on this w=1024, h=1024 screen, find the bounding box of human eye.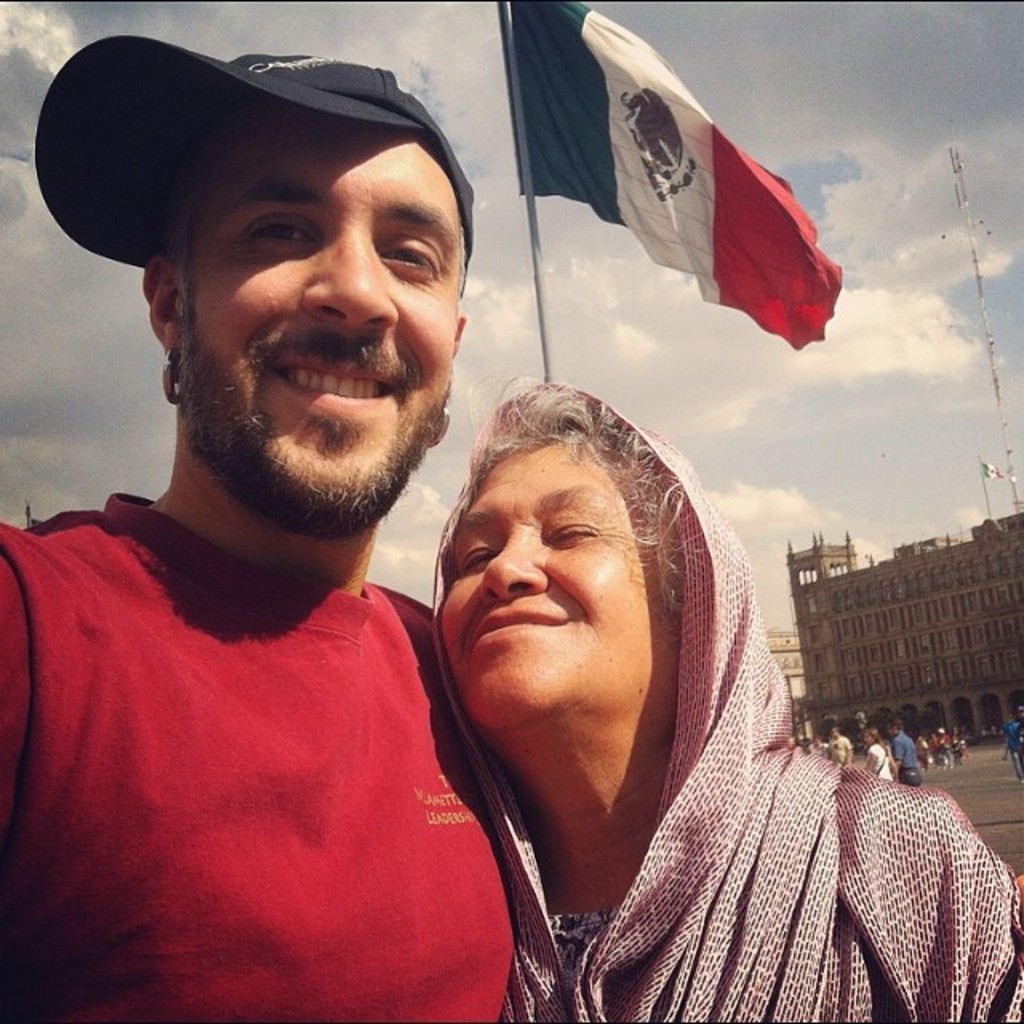
Bounding box: <region>550, 506, 598, 550</region>.
